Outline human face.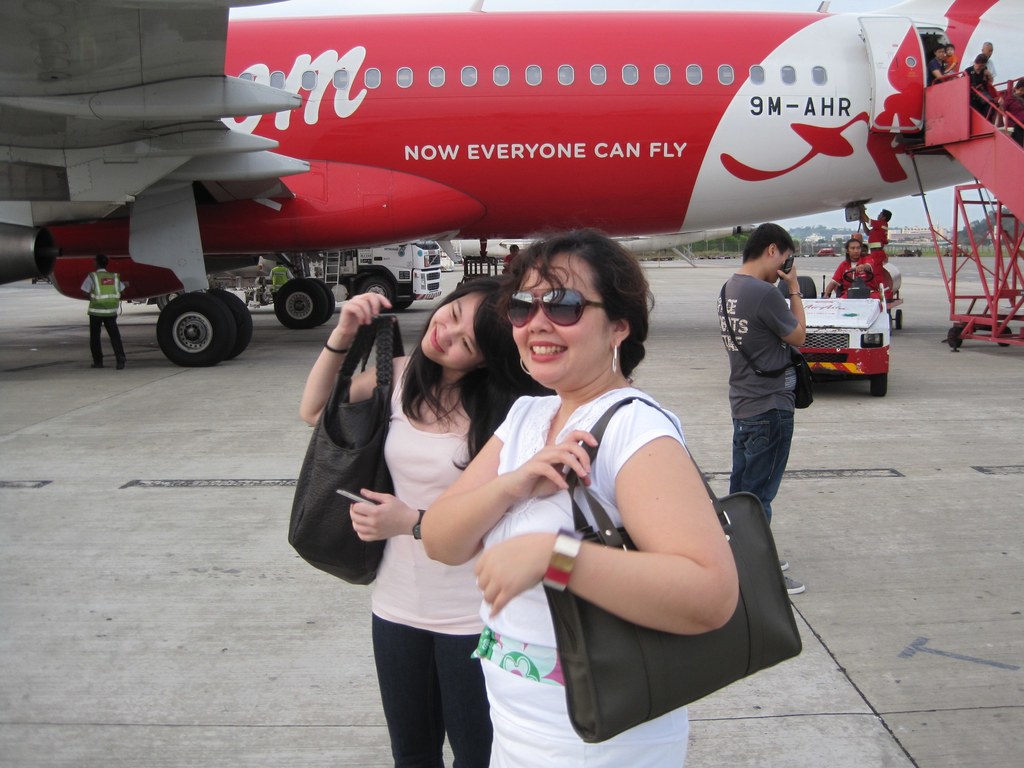
Outline: 849 243 858 257.
